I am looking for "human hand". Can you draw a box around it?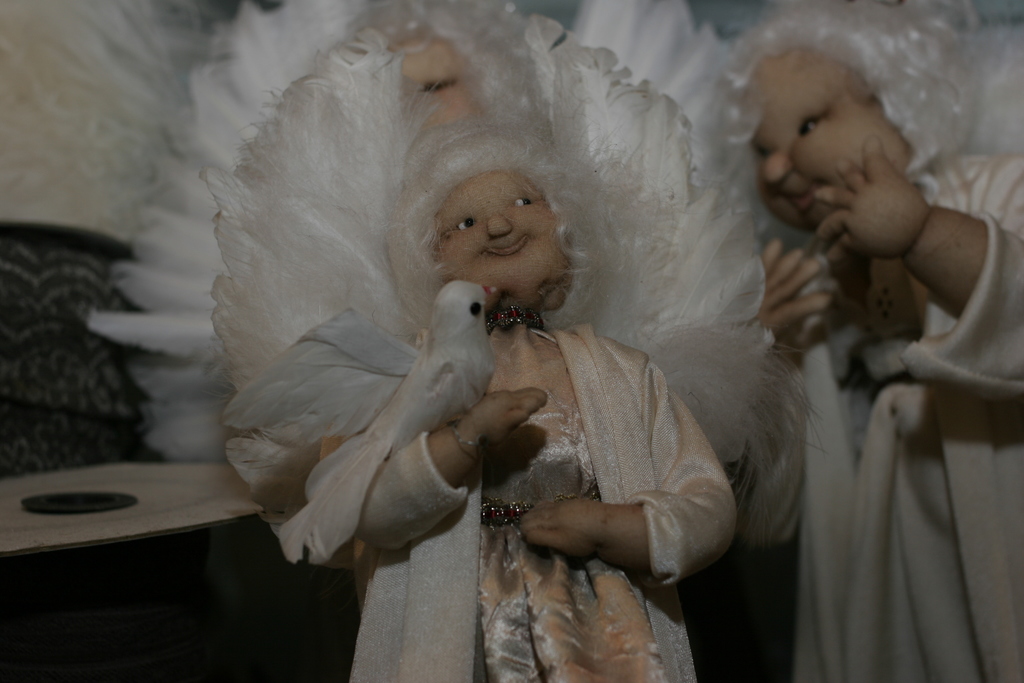
Sure, the bounding box is {"left": 513, "top": 494, "right": 610, "bottom": 559}.
